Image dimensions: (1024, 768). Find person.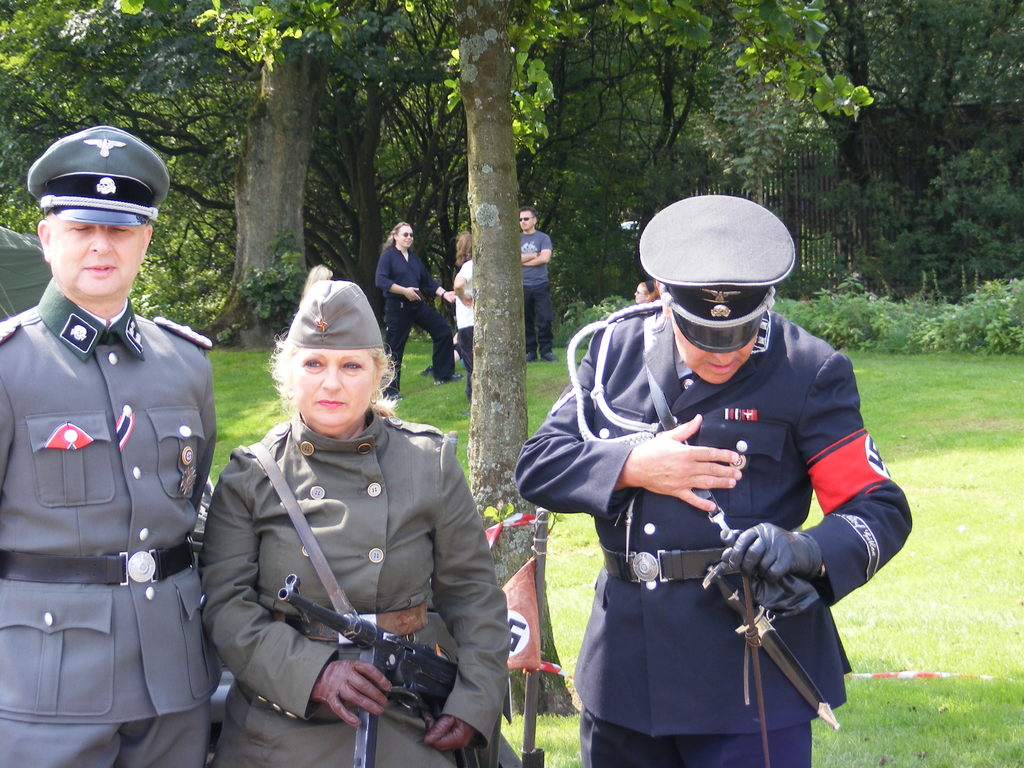
region(500, 186, 904, 767).
